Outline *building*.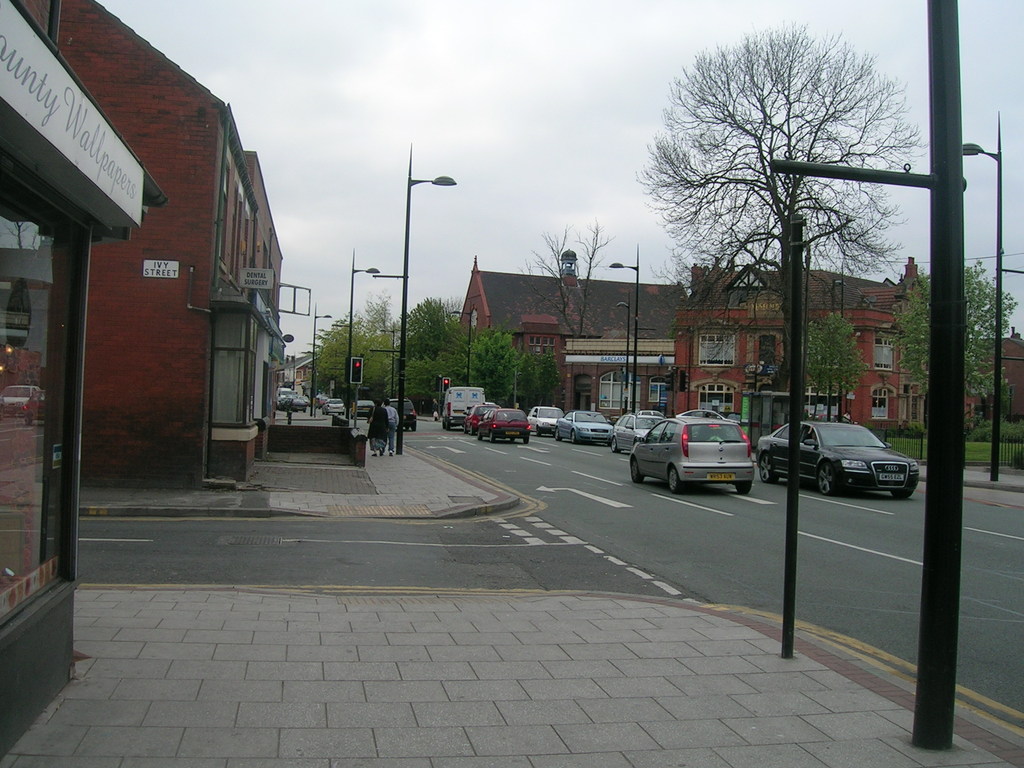
Outline: select_region(458, 257, 691, 424).
